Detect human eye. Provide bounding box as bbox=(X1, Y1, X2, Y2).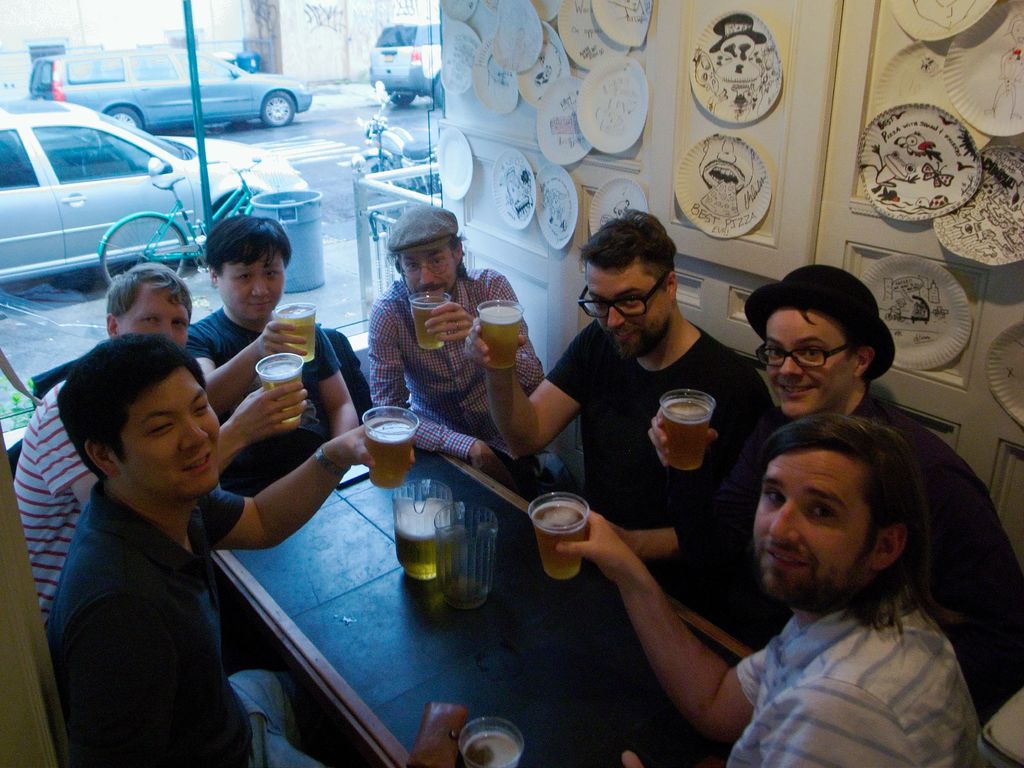
bbox=(427, 255, 447, 271).
